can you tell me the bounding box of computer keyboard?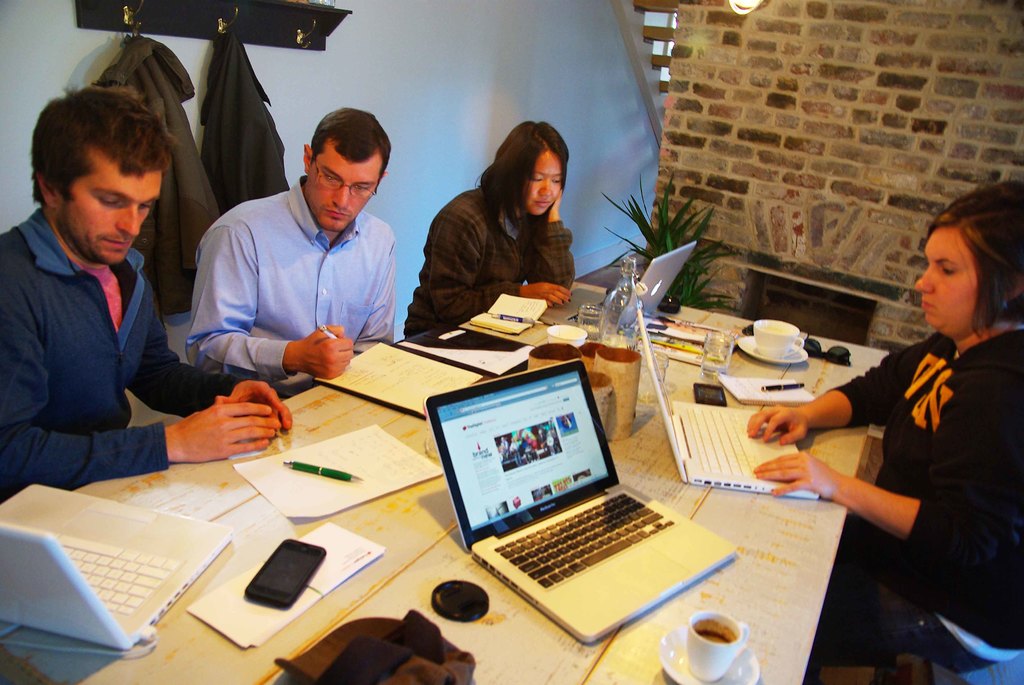
490, 492, 680, 591.
